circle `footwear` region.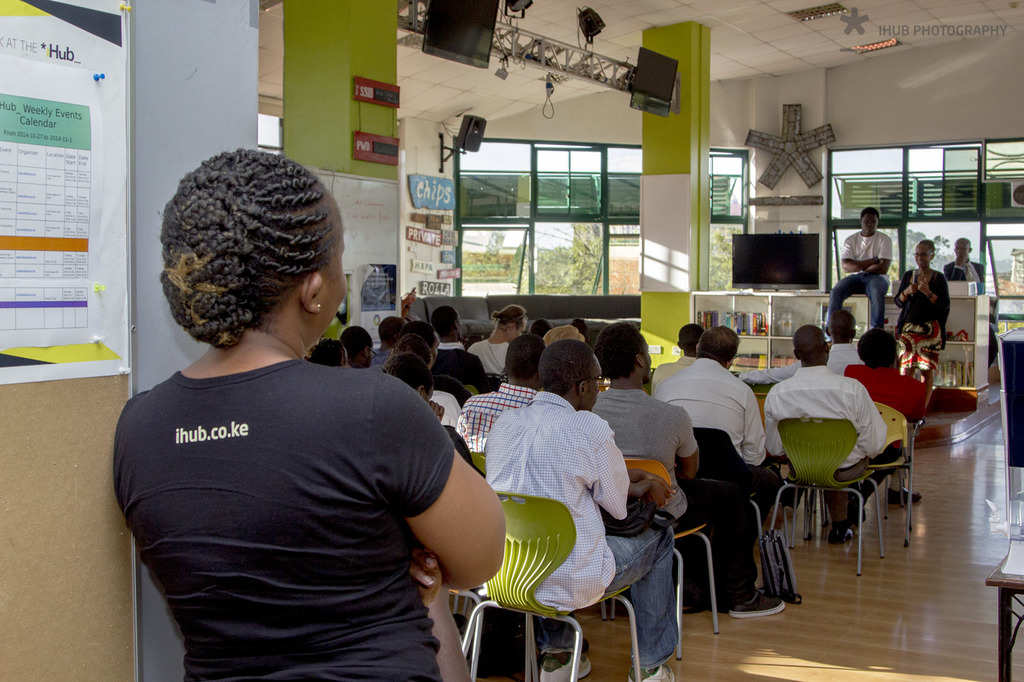
Region: [887, 488, 923, 505].
